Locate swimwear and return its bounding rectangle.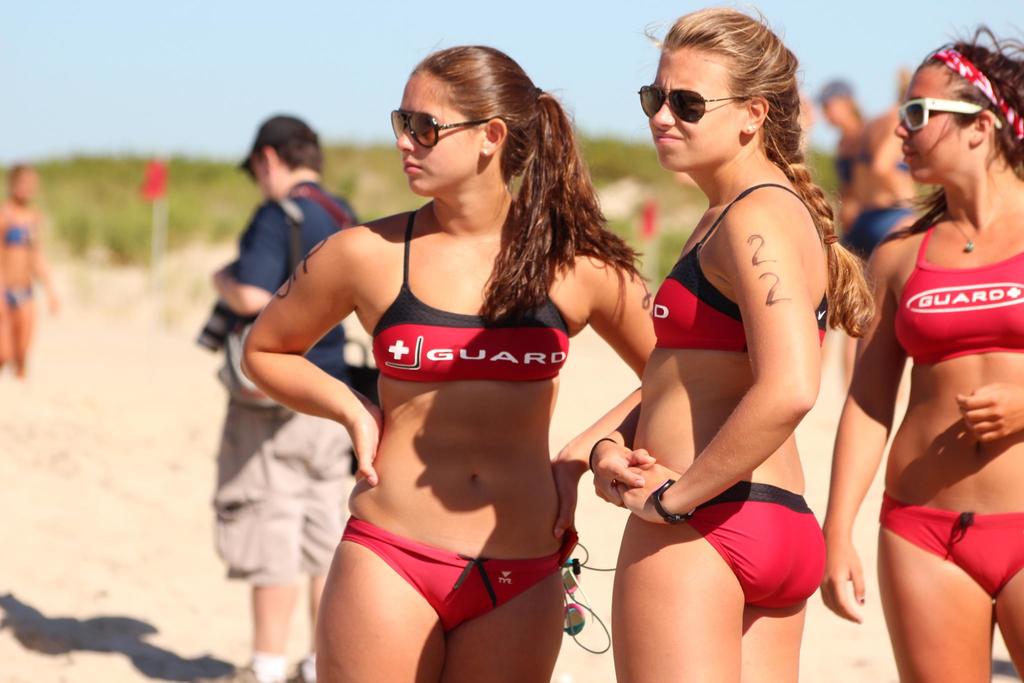
362, 206, 577, 386.
